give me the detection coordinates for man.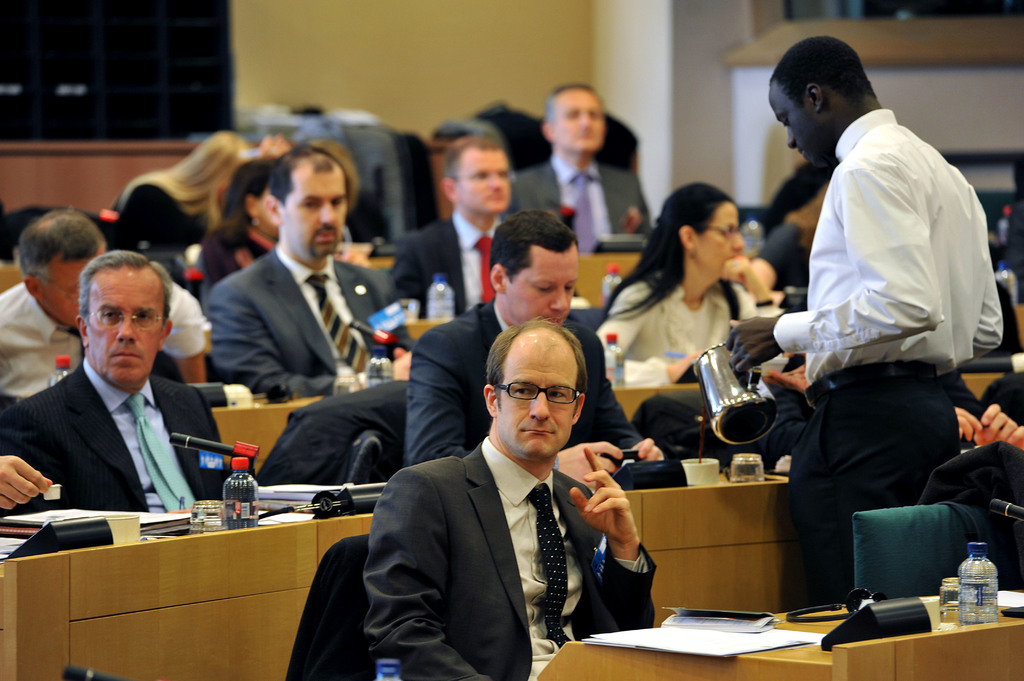
{"left": 358, "top": 320, "right": 673, "bottom": 680}.
